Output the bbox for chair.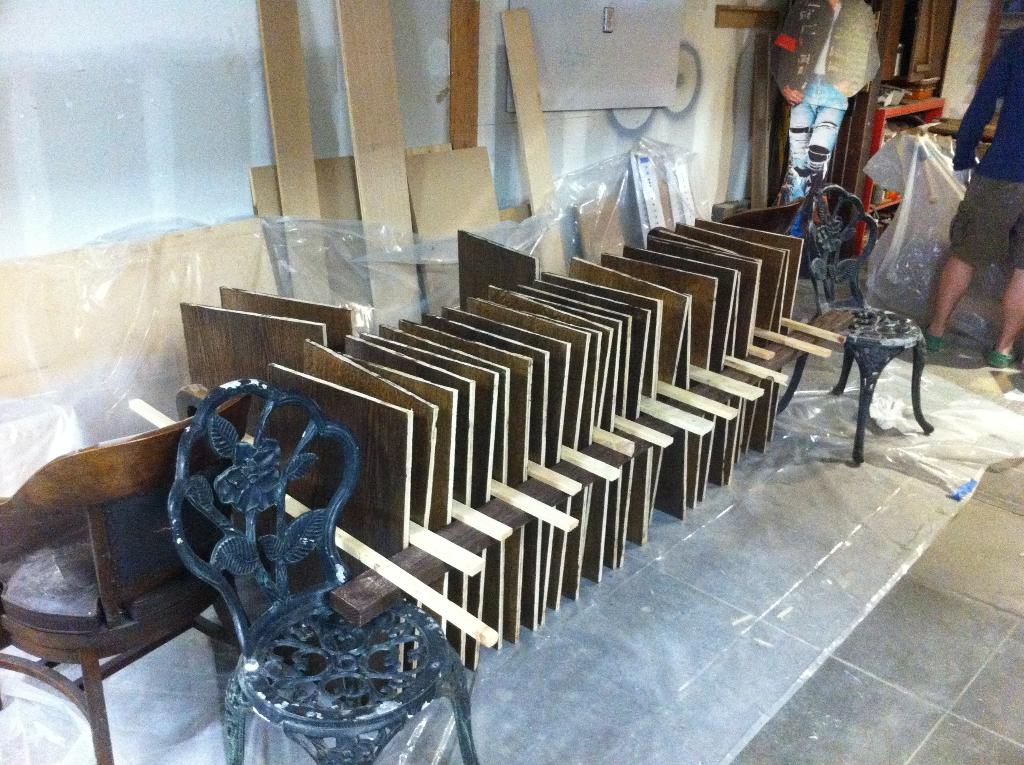
[168,371,481,764].
